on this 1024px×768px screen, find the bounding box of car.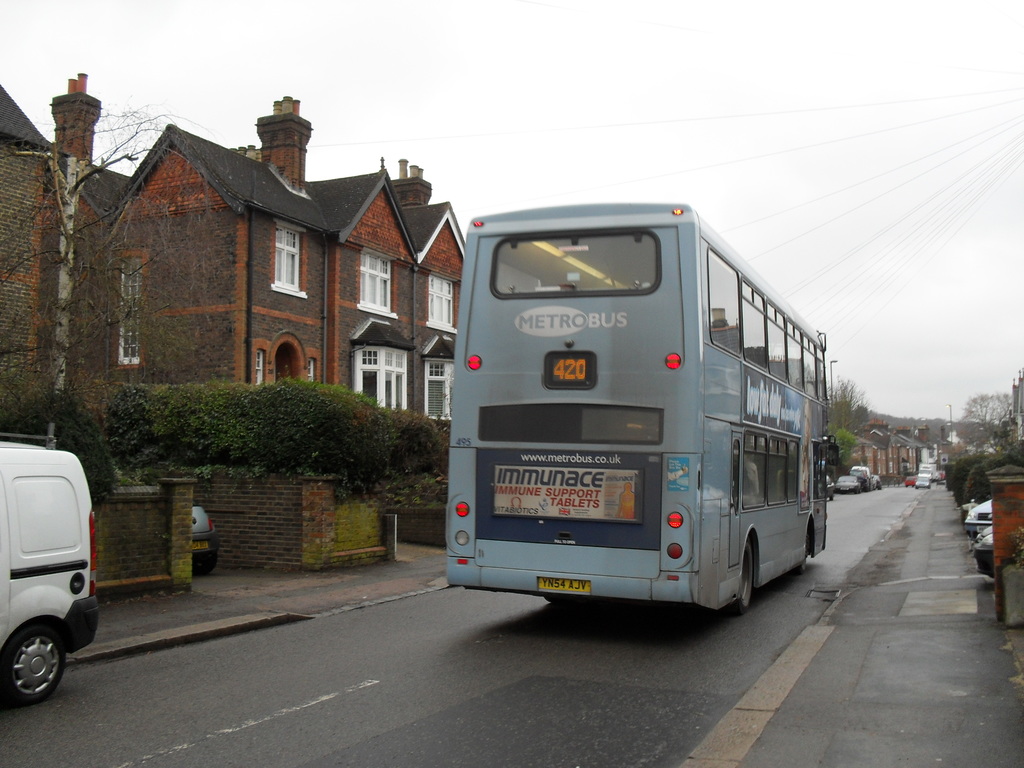
Bounding box: bbox=[973, 525, 996, 577].
